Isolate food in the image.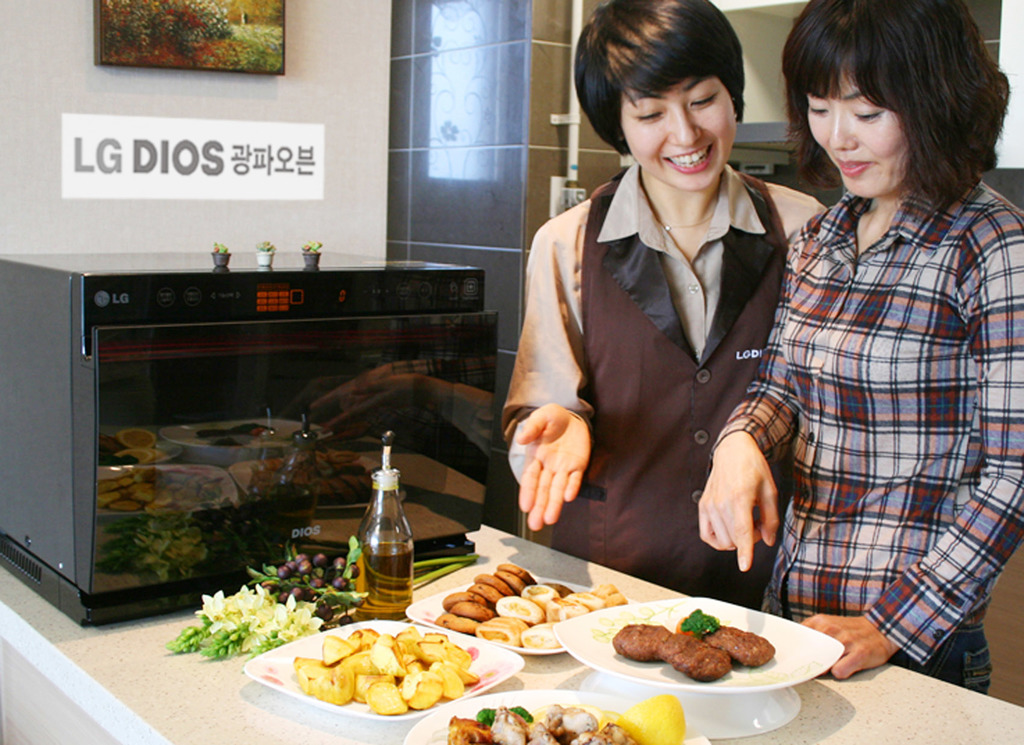
Isolated region: bbox=[290, 626, 483, 714].
